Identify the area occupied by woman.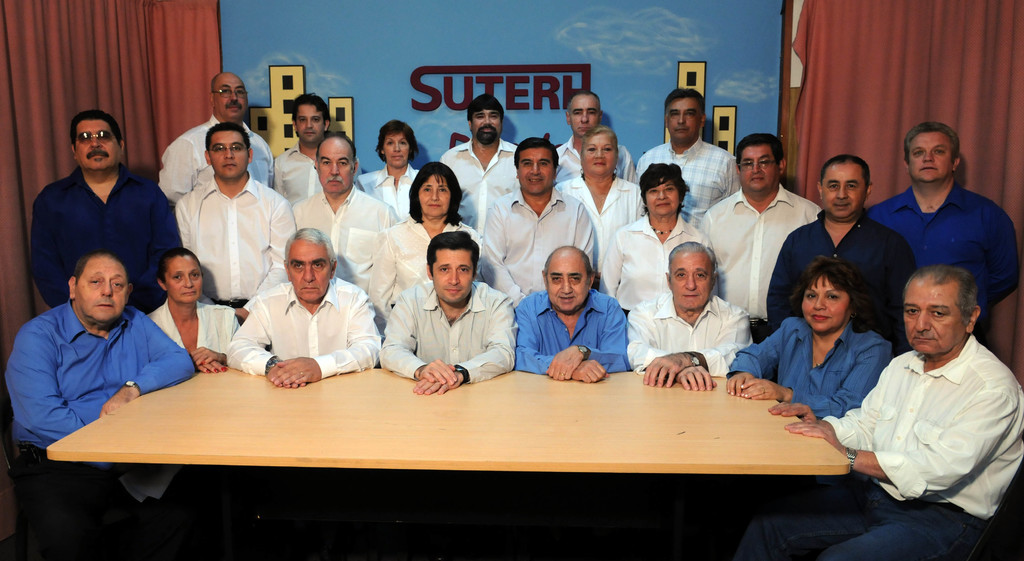
Area: Rect(356, 116, 428, 223).
